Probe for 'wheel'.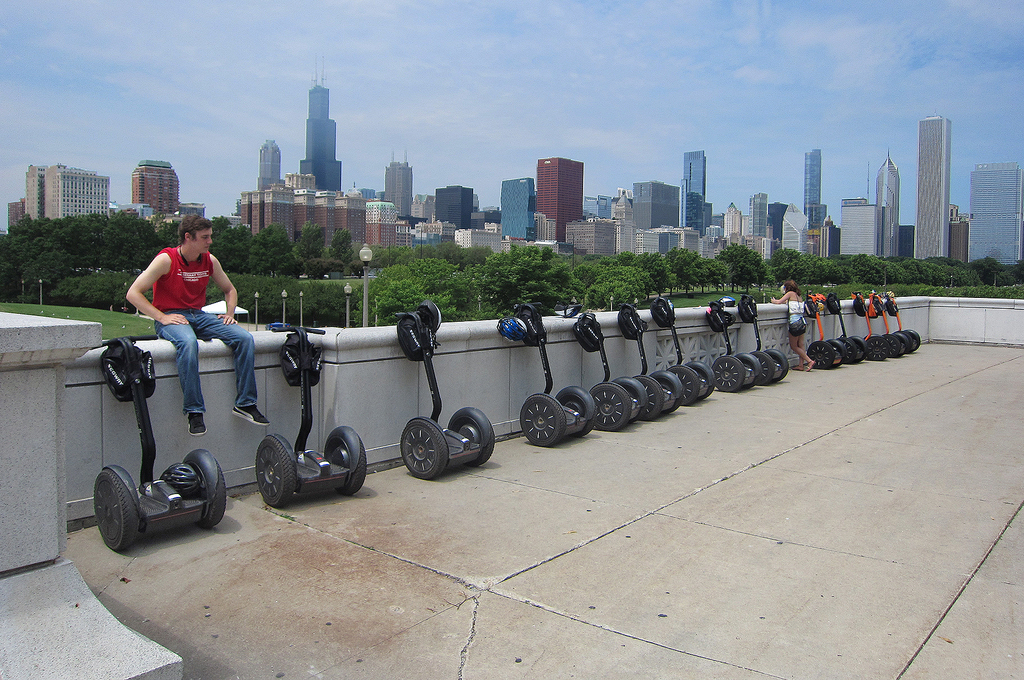
Probe result: <box>837,337,856,363</box>.
